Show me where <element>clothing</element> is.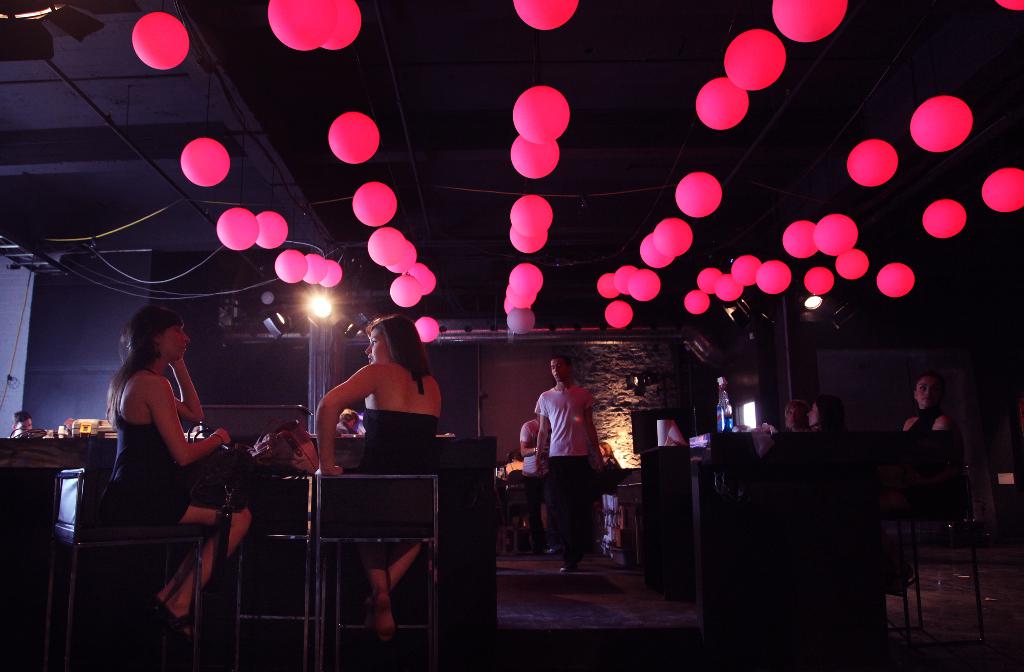
<element>clothing</element> is at {"left": 350, "top": 406, "right": 441, "bottom": 476}.
